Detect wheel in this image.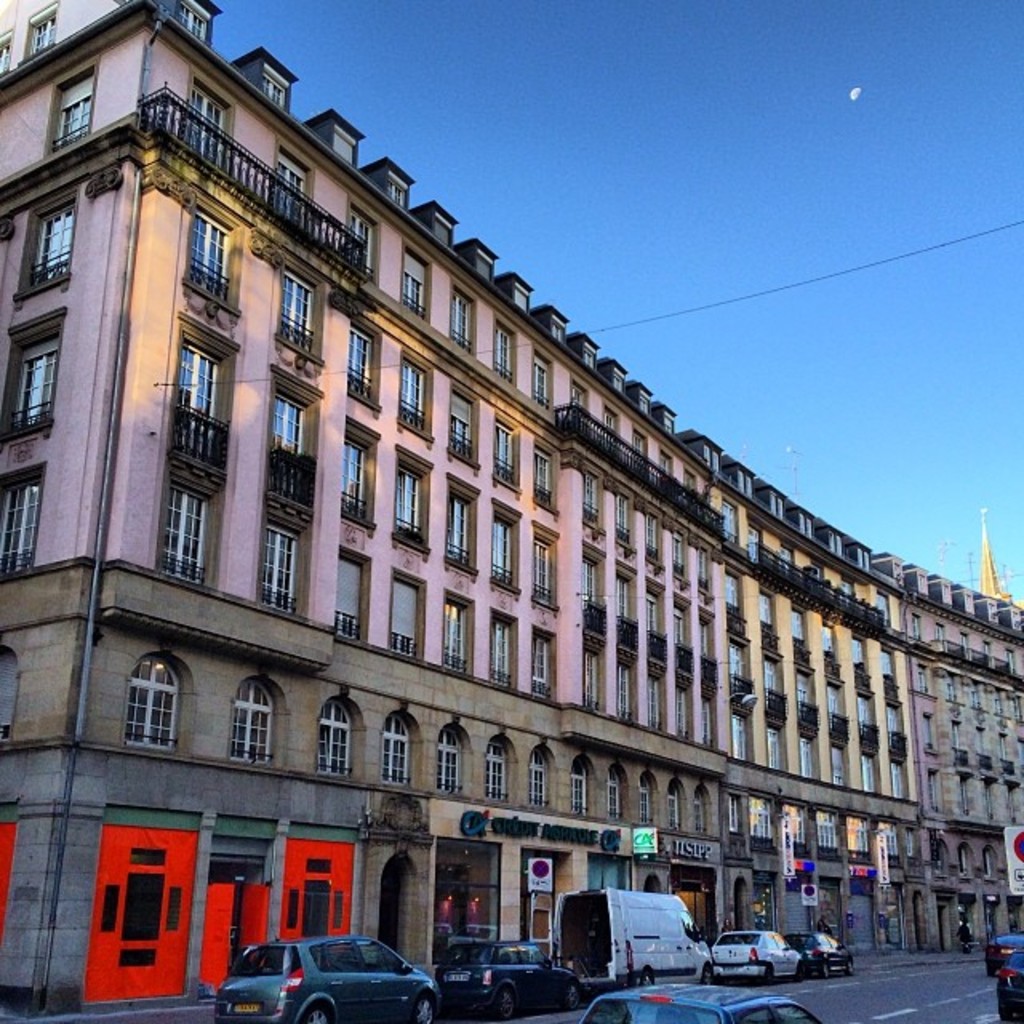
Detection: Rect(843, 965, 851, 974).
